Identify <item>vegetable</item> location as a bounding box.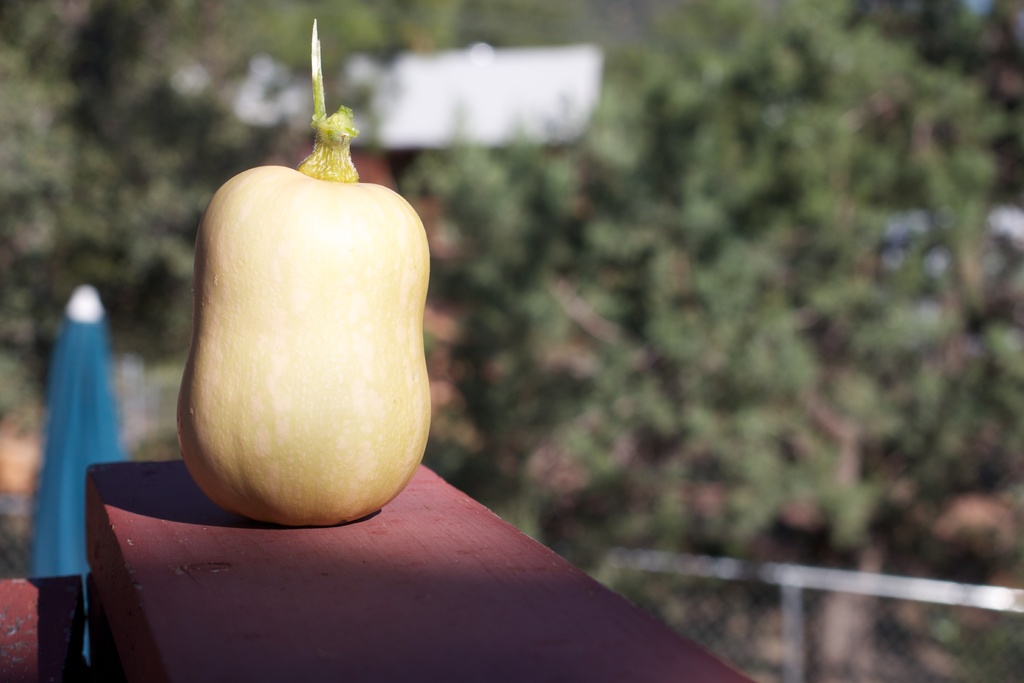
bbox(176, 108, 432, 518).
